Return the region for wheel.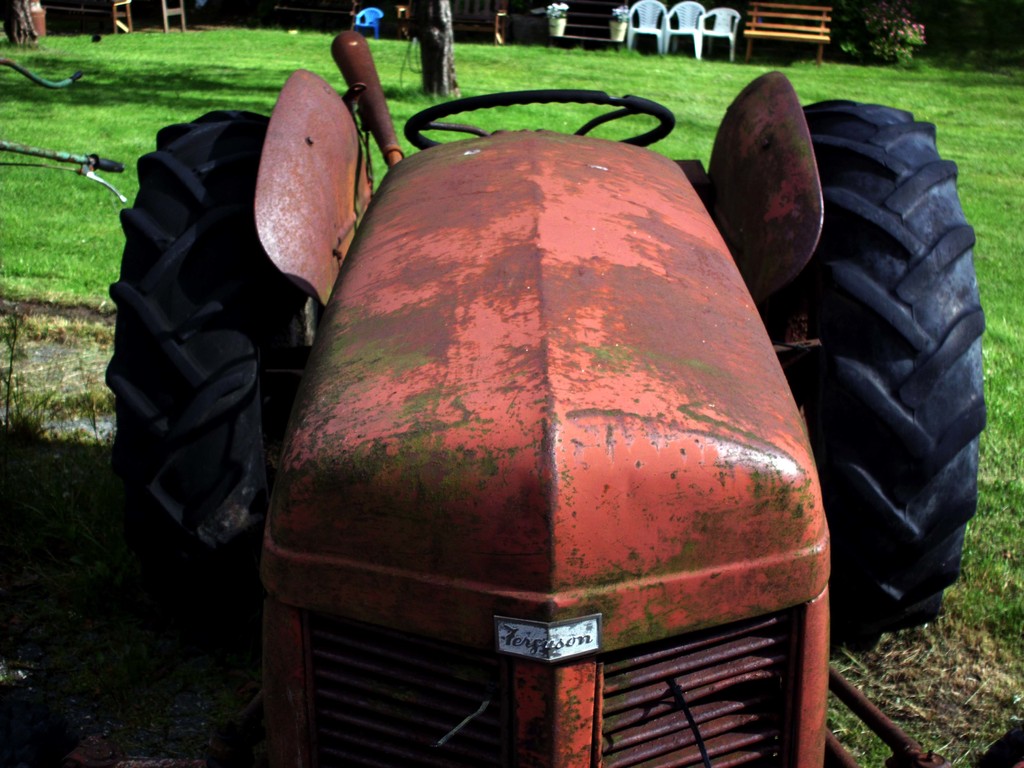
<box>400,90,682,146</box>.
